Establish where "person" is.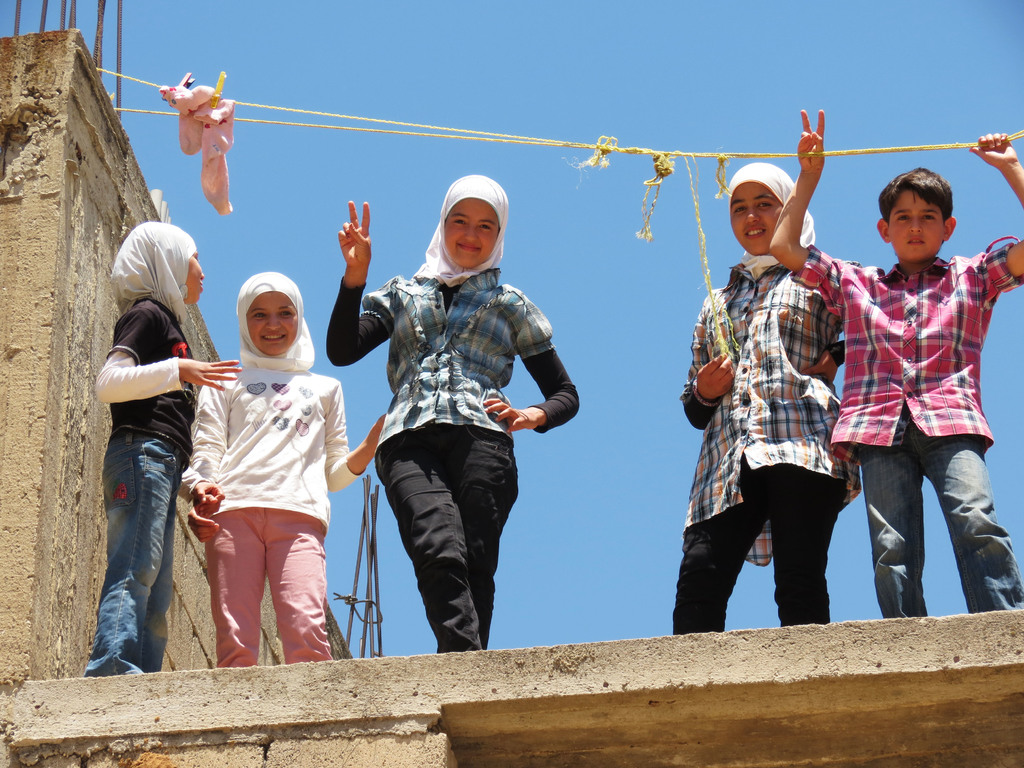
Established at pyautogui.locateOnScreen(84, 223, 243, 674).
